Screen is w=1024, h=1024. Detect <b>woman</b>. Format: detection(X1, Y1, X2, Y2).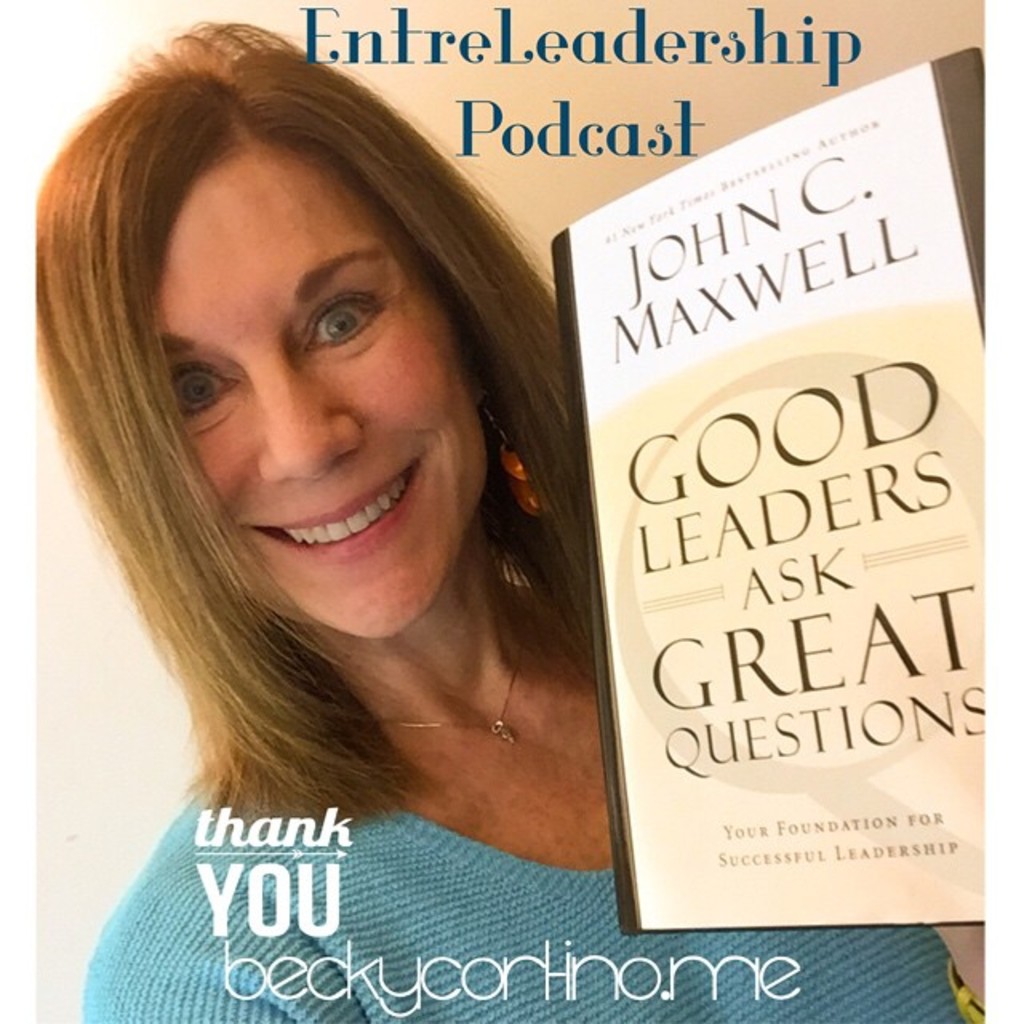
detection(27, 19, 958, 1022).
